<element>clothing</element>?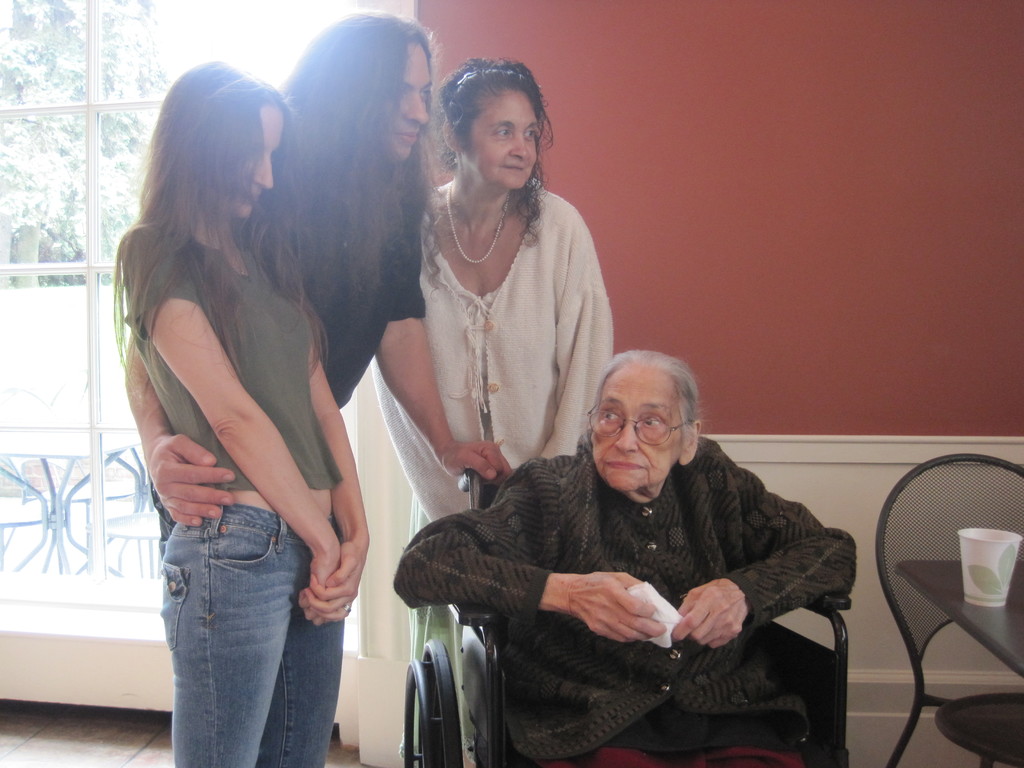
(left=255, top=115, right=423, bottom=408)
